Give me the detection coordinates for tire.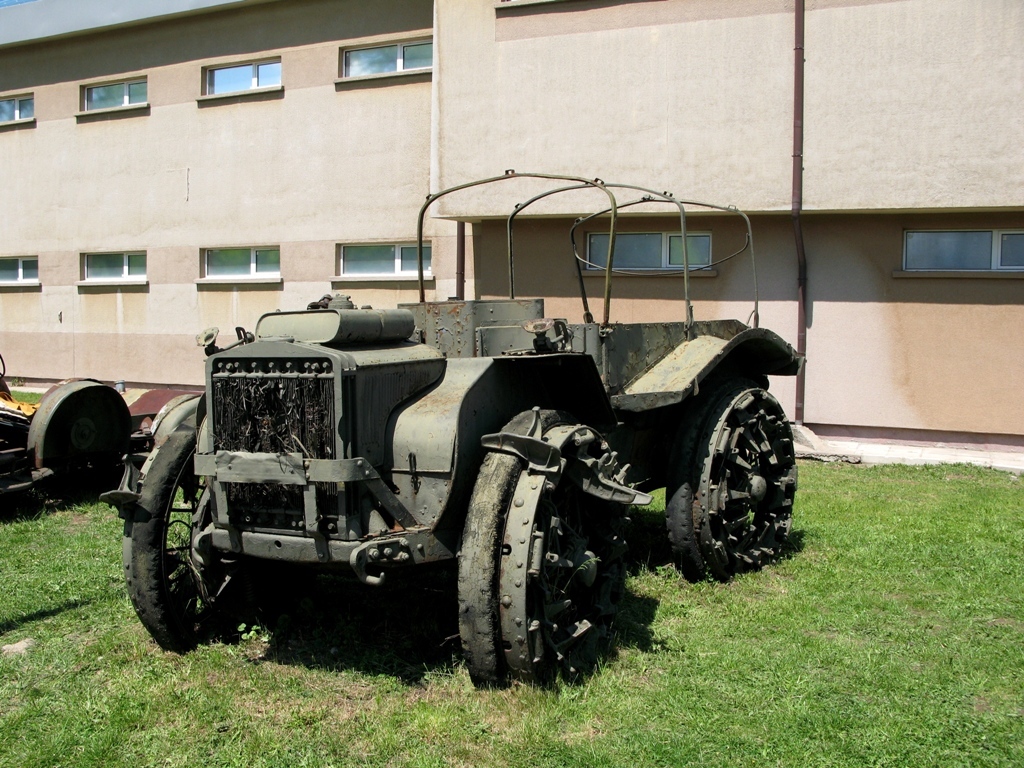
[667, 387, 799, 585].
